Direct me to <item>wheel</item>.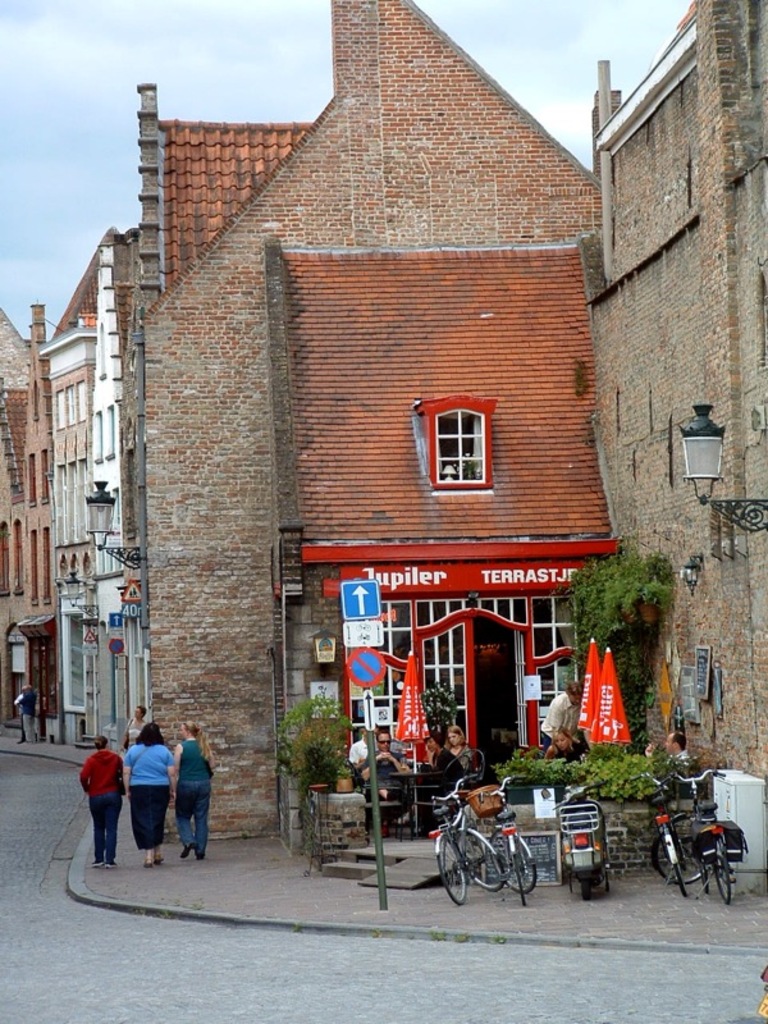
Direction: crop(654, 815, 712, 884).
